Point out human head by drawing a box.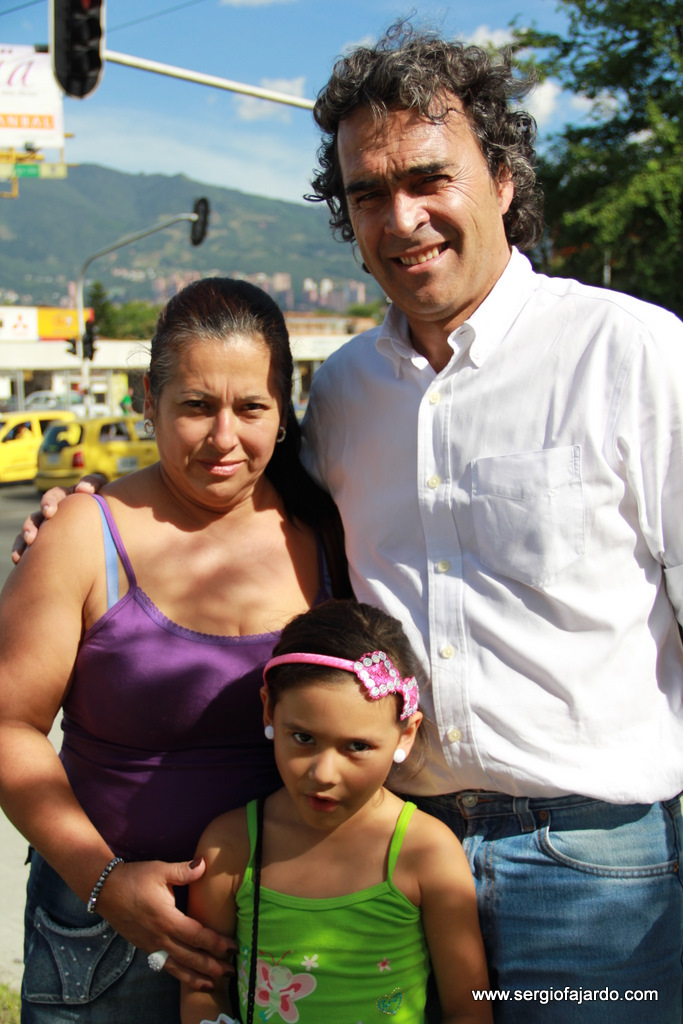
330, 54, 525, 322.
